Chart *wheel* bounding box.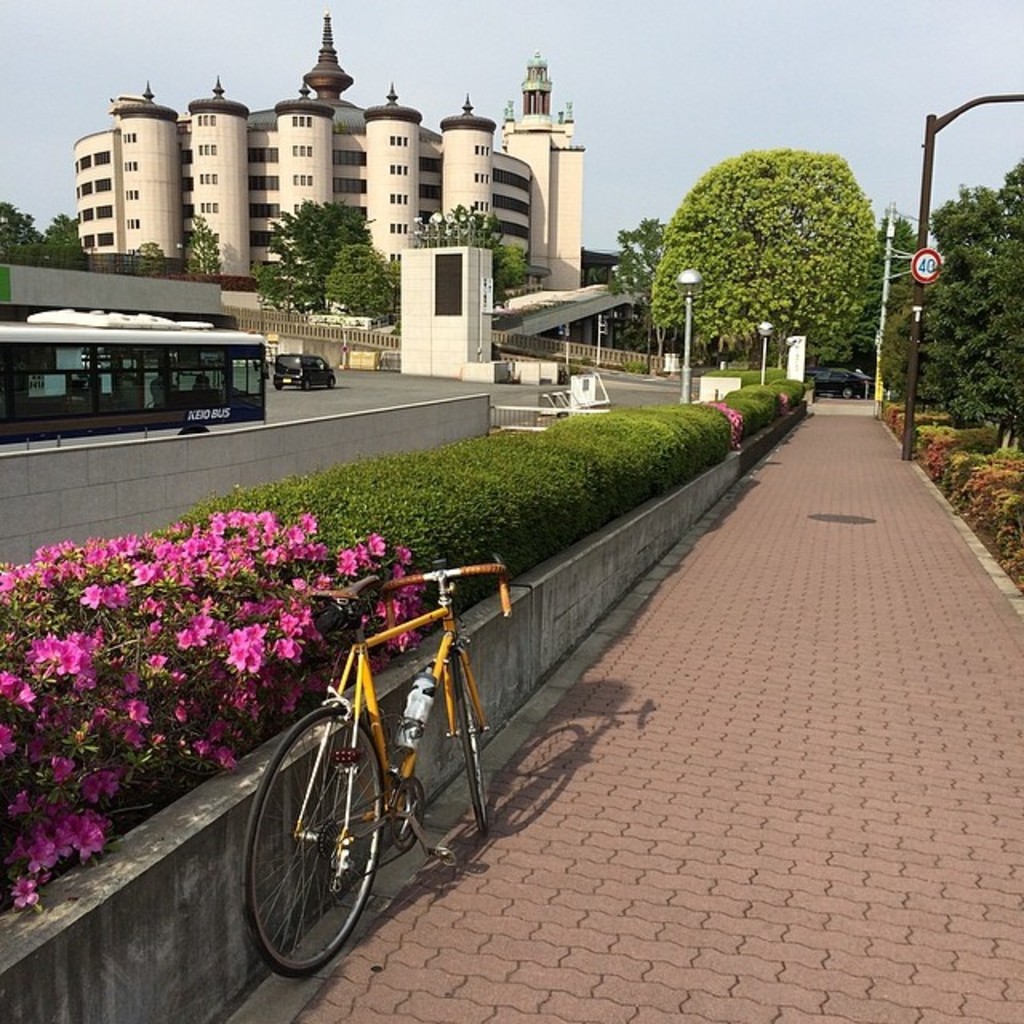
Charted: {"left": 840, "top": 386, "right": 850, "bottom": 397}.
